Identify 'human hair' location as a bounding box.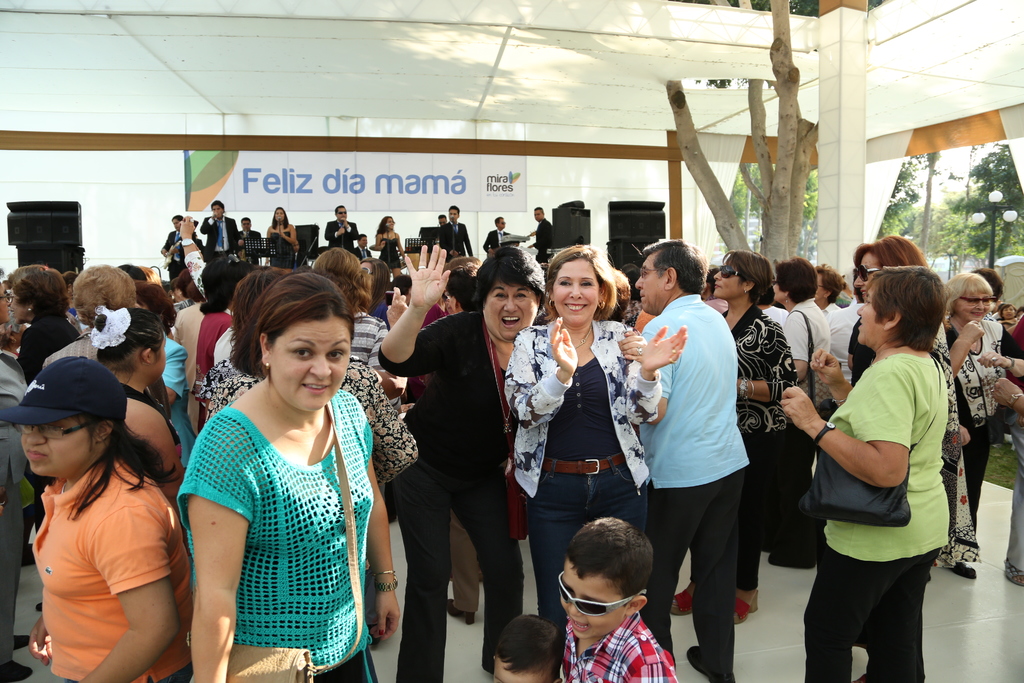
445, 256, 483, 266.
